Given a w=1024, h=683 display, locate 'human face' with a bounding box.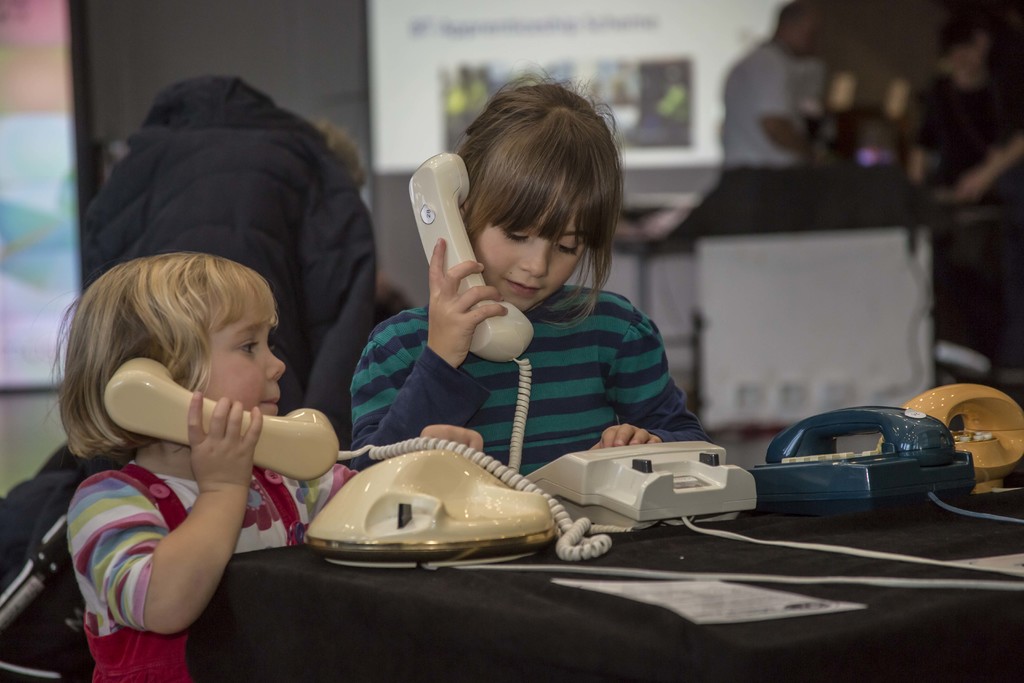
Located: 474, 184, 592, 313.
